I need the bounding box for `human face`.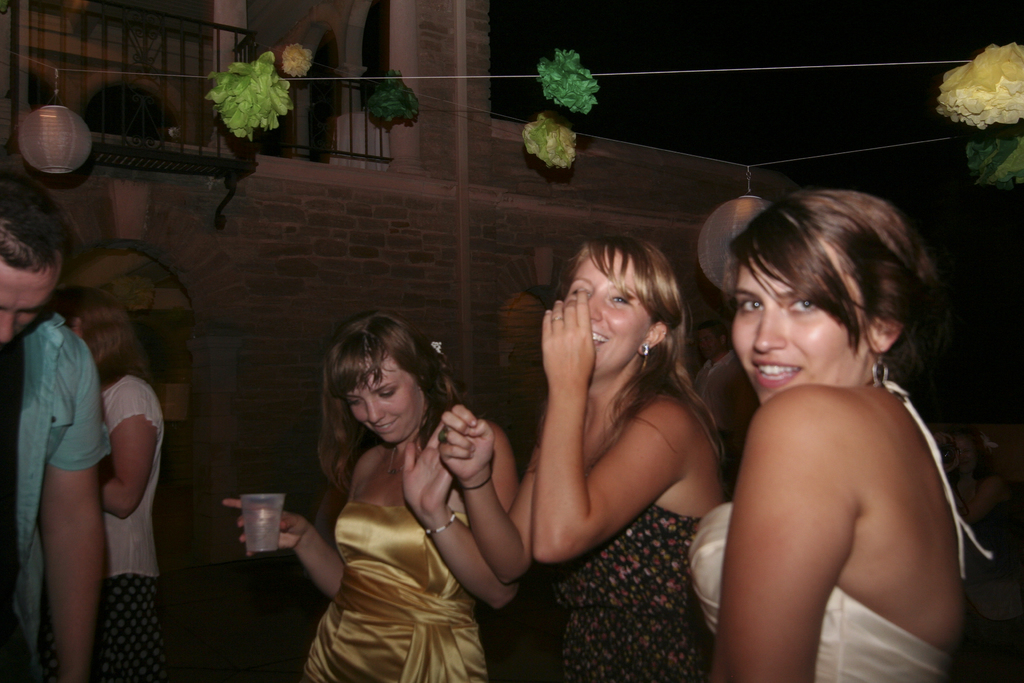
Here it is: locate(729, 228, 874, 407).
